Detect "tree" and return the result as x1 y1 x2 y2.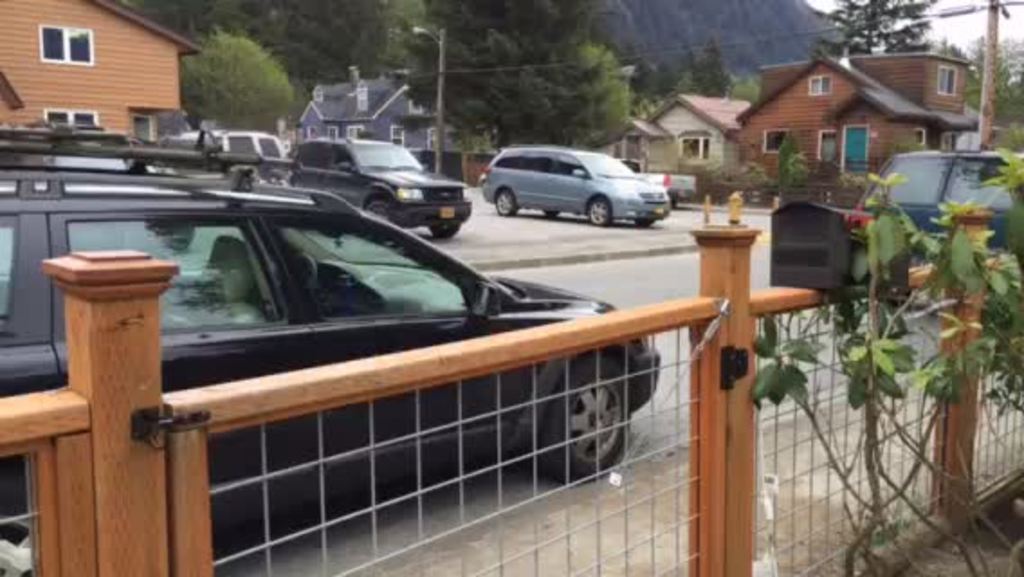
110 0 425 137.
